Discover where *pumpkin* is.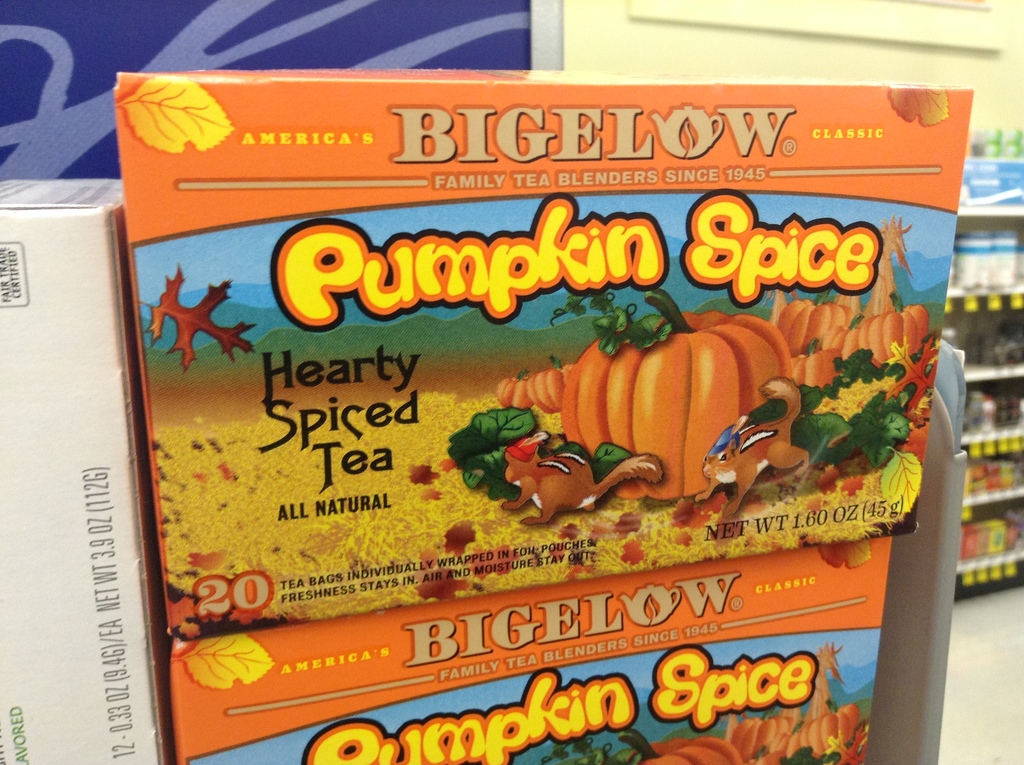
Discovered at x1=530 y1=353 x2=570 y2=412.
